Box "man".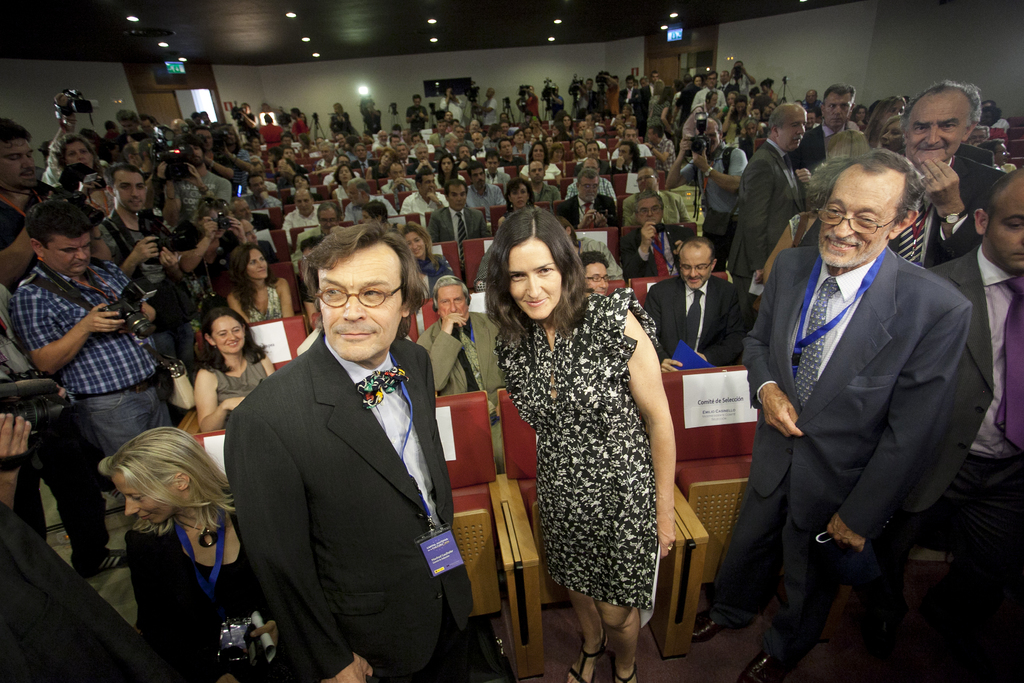
[479,84,500,124].
